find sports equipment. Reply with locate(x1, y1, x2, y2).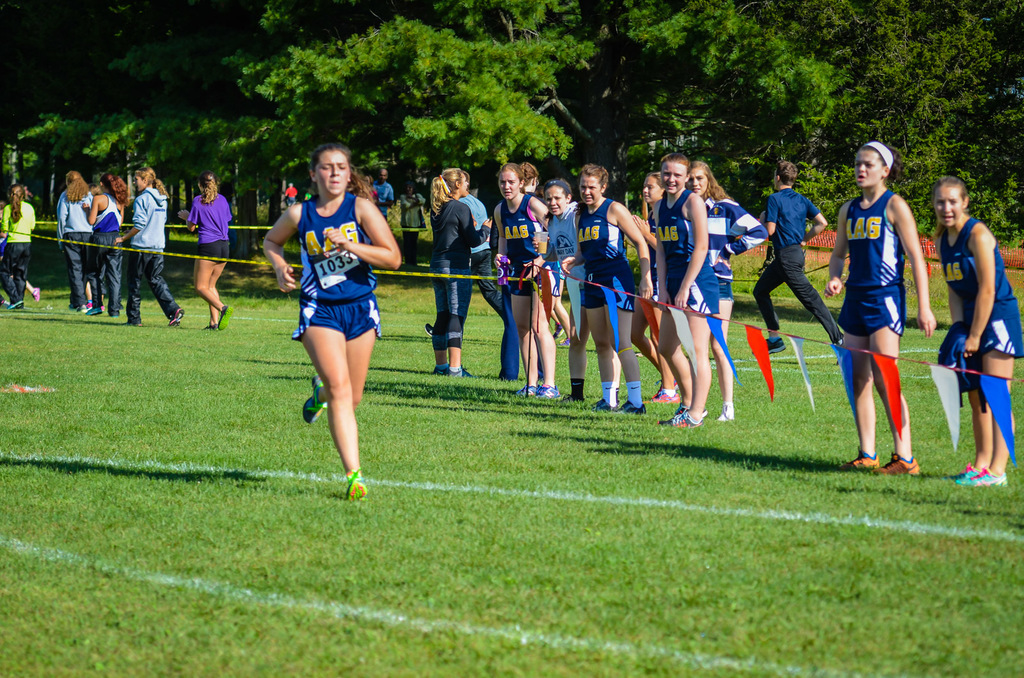
locate(942, 462, 982, 484).
